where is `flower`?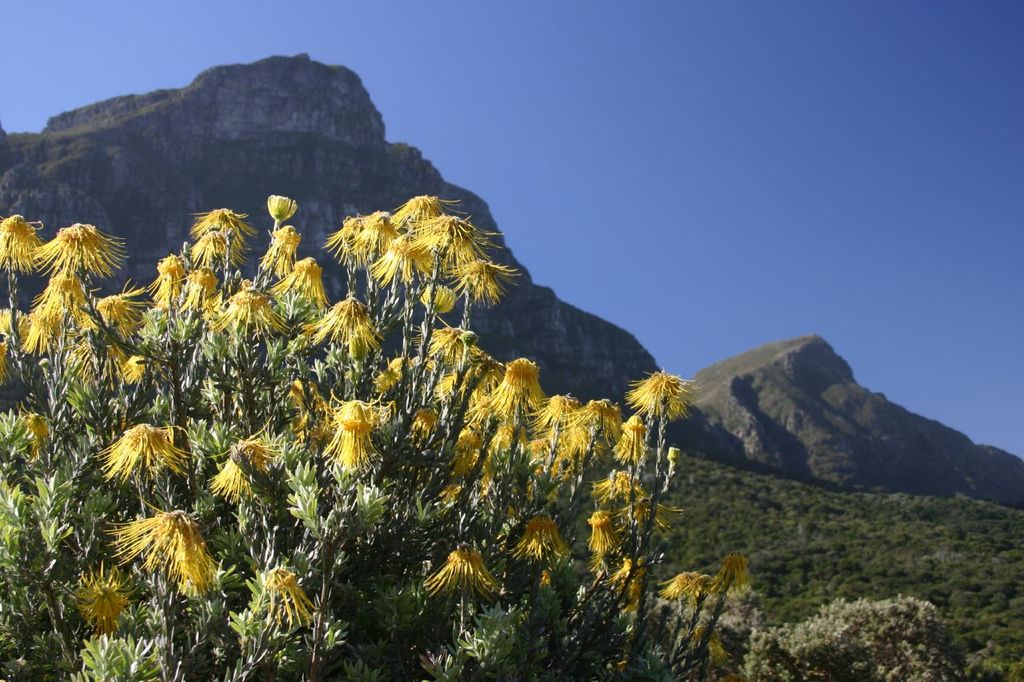
region(267, 189, 295, 222).
